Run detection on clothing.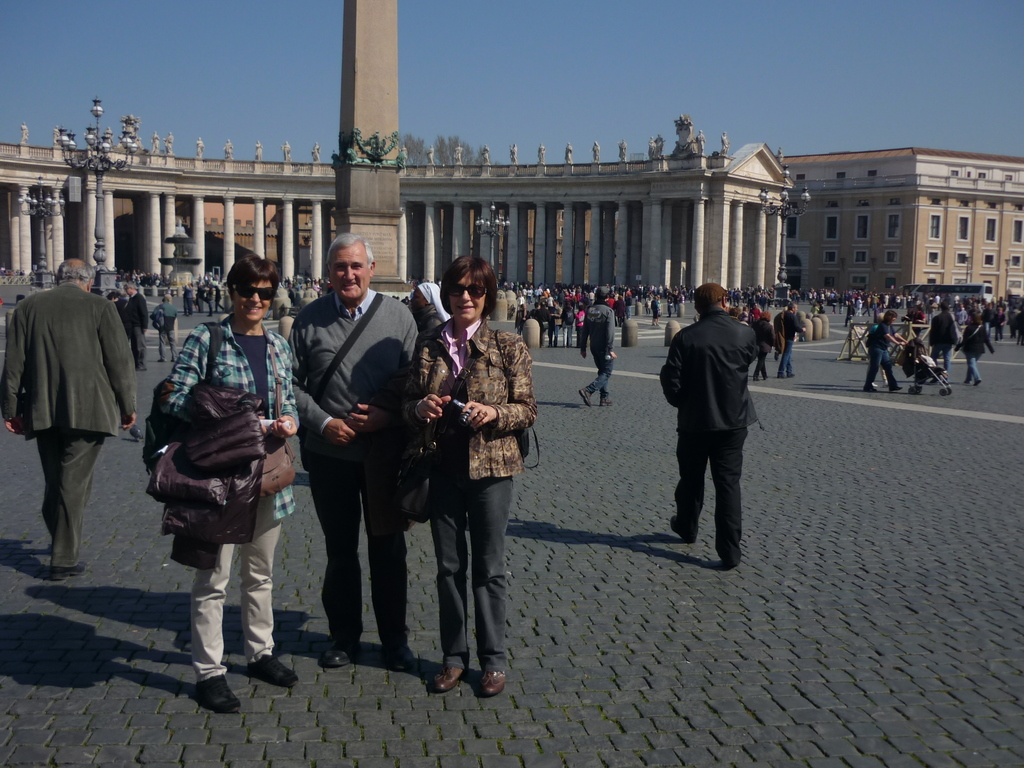
Result: pyautogui.locateOnScreen(285, 289, 417, 651).
